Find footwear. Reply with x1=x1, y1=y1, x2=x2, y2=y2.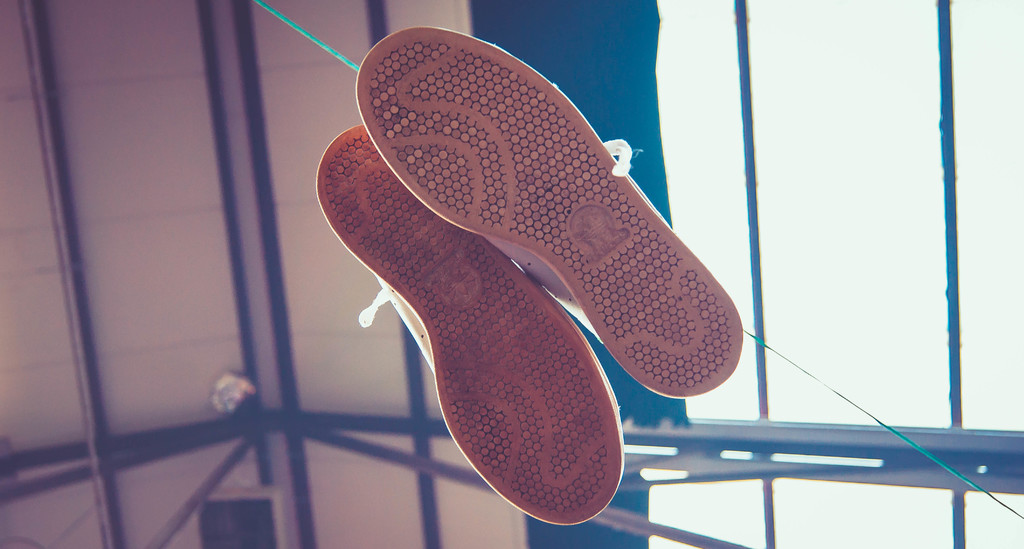
x1=356, y1=28, x2=746, y2=399.
